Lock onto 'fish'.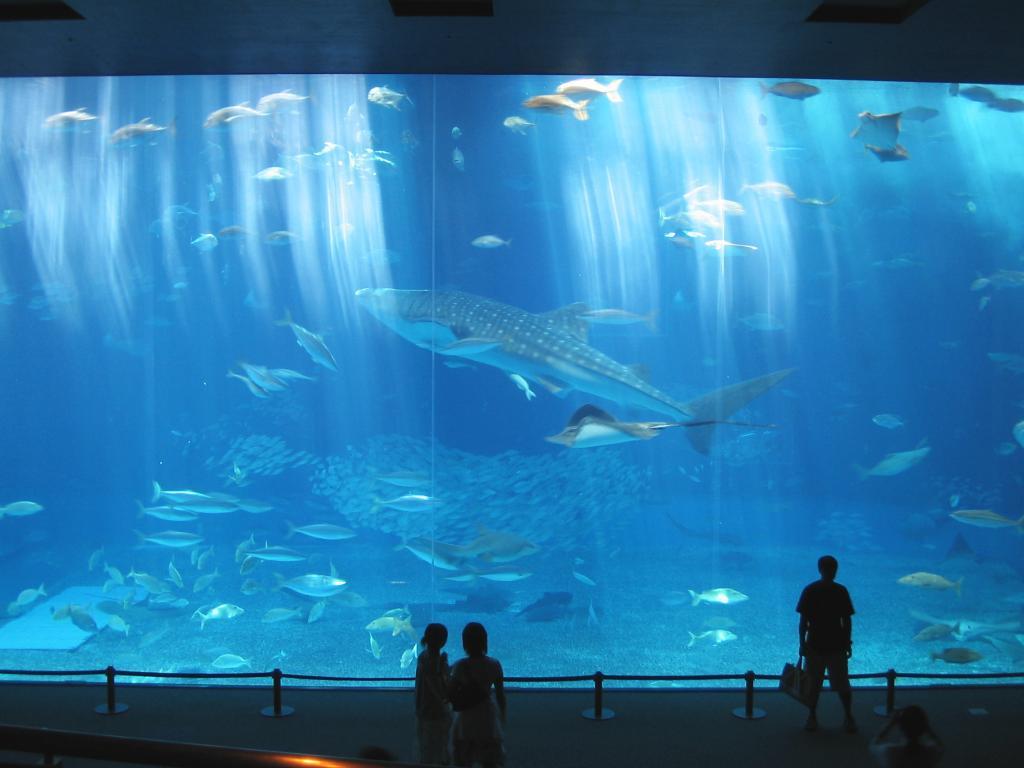
Locked: 102, 118, 183, 142.
